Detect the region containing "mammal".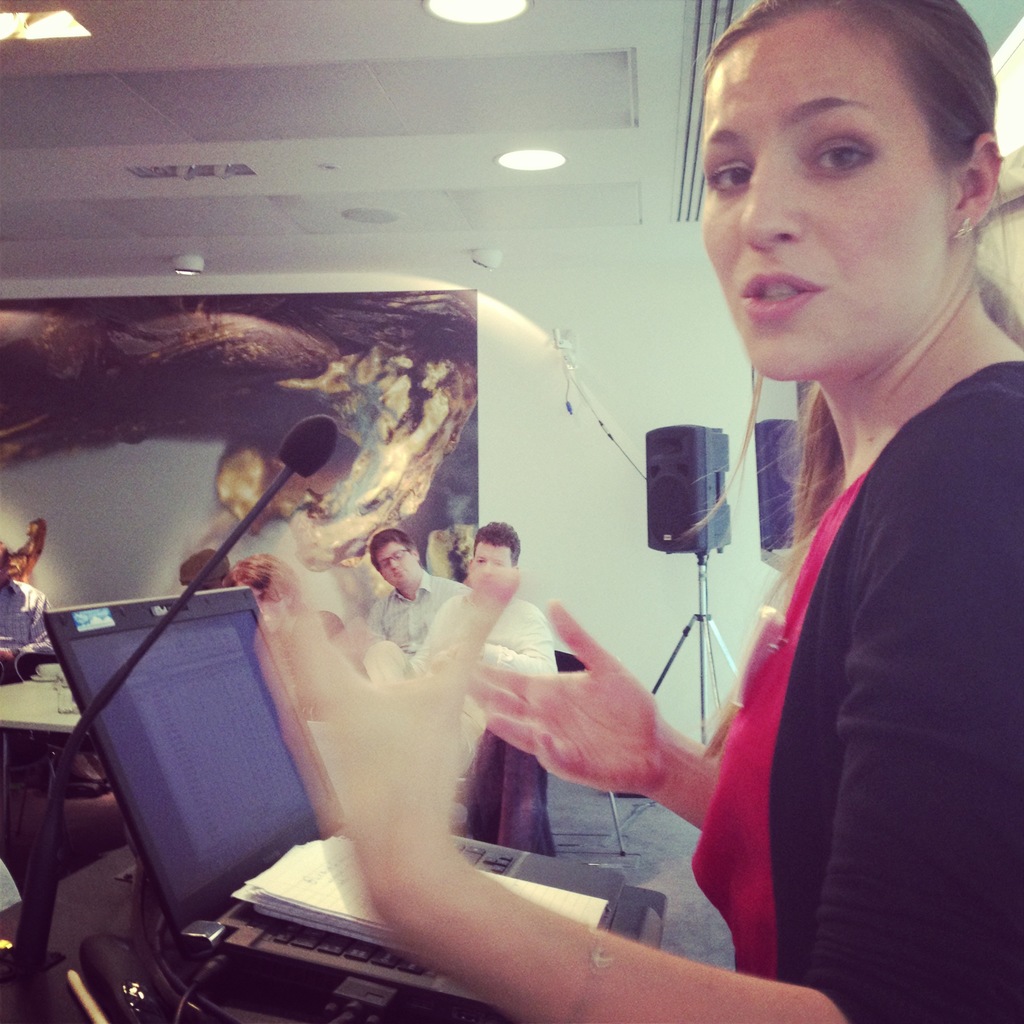
(left=253, top=0, right=1021, bottom=1023).
